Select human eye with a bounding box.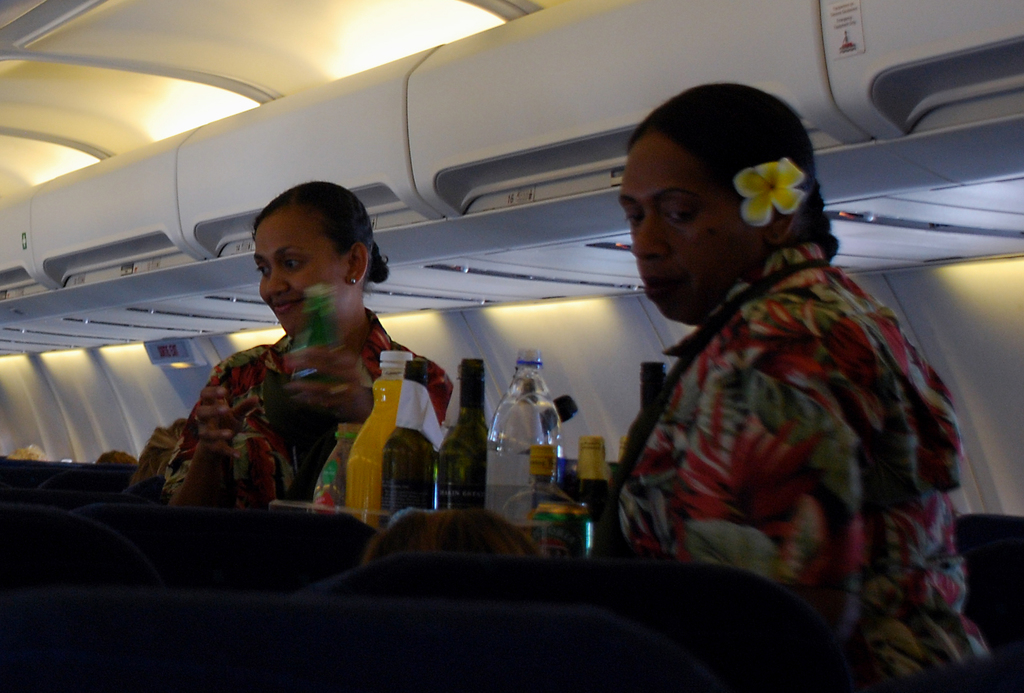
[284,259,301,275].
